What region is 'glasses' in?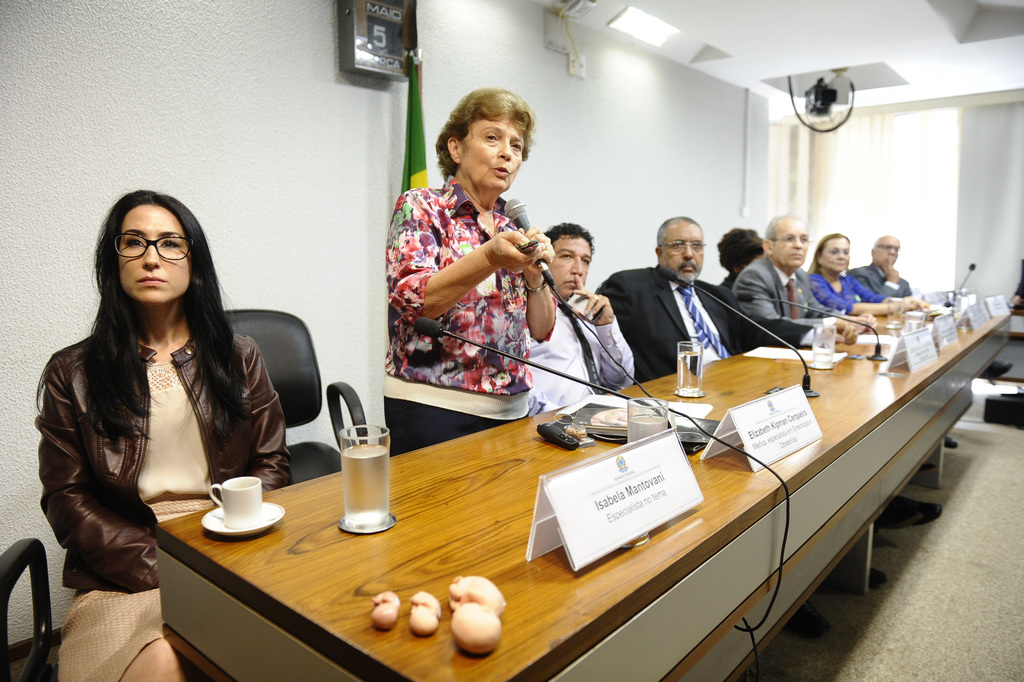
bbox=[114, 233, 199, 258].
